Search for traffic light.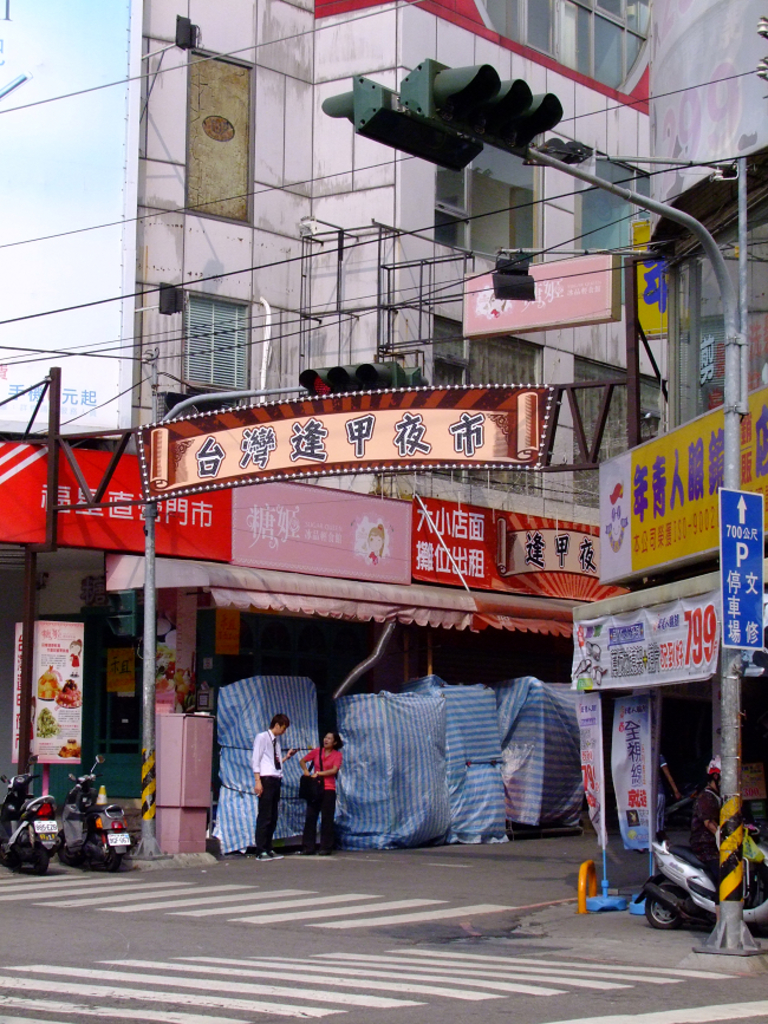
Found at 294/358/397/396.
